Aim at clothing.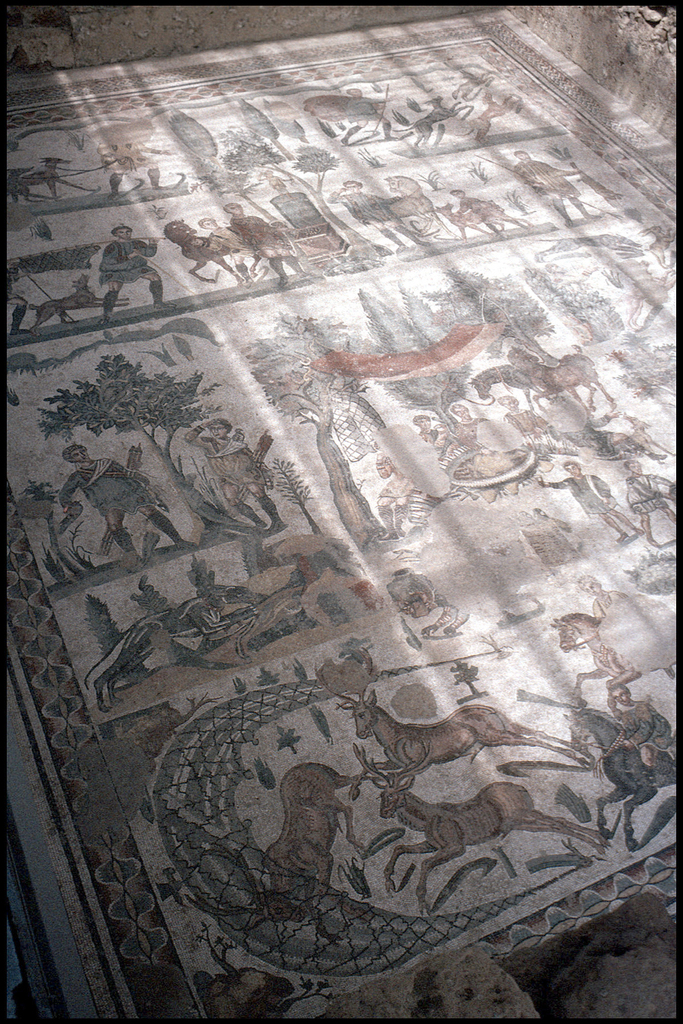
Aimed at region(229, 216, 292, 263).
